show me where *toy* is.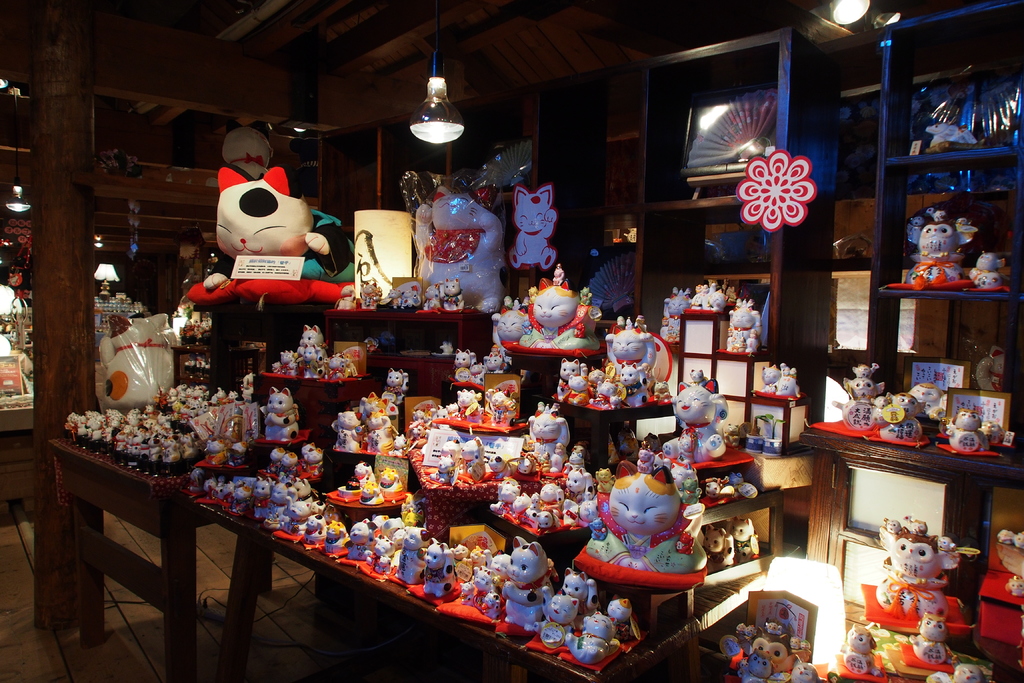
*toy* is at (514,272,591,352).
